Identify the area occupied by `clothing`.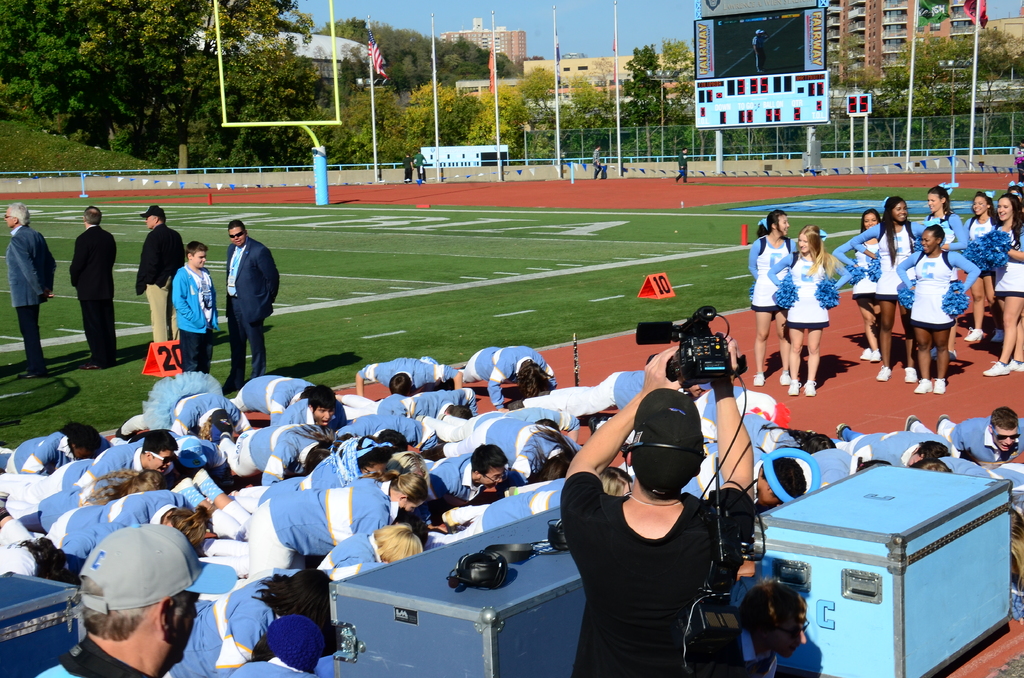
Area: bbox(356, 355, 461, 388).
